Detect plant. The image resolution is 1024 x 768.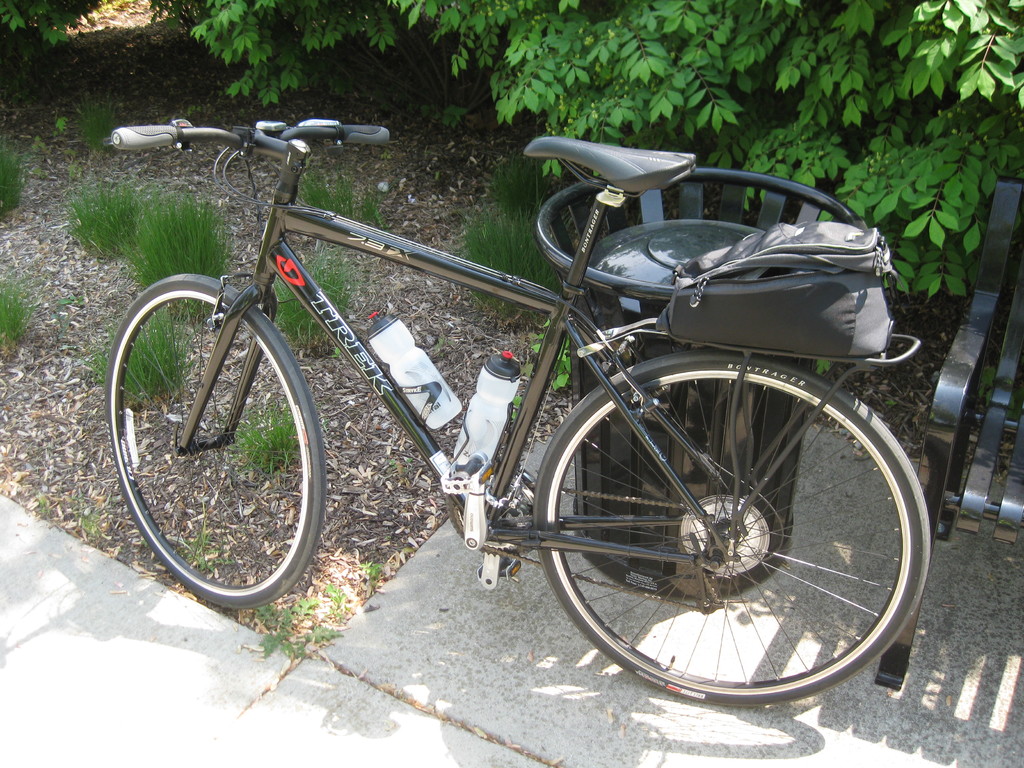
<bbox>83, 509, 104, 535</bbox>.
